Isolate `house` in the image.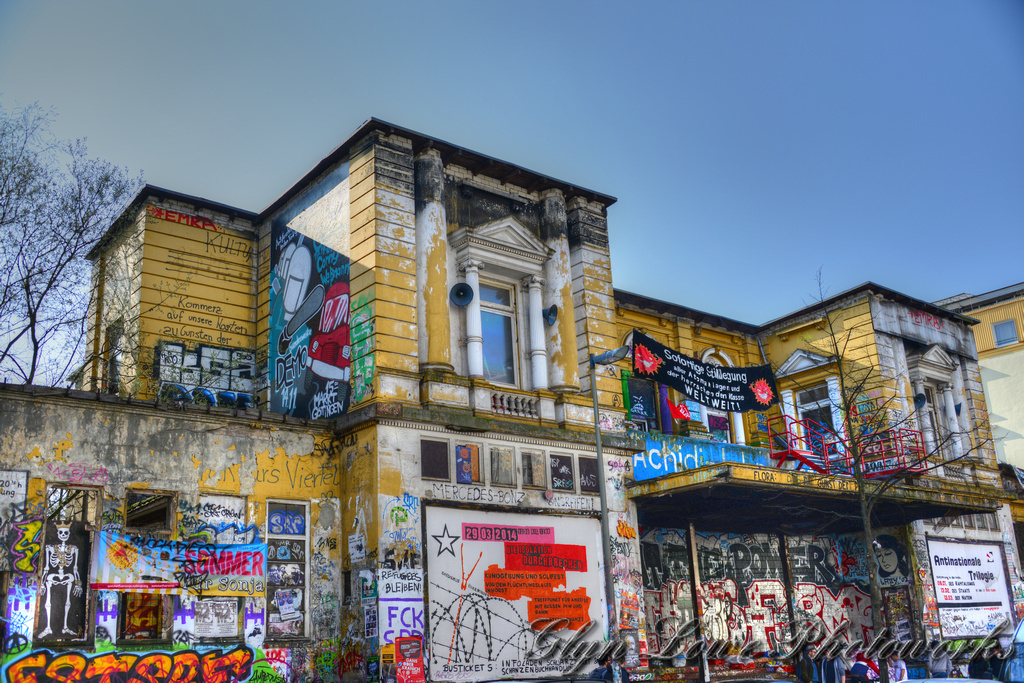
Isolated region: locate(47, 102, 947, 646).
